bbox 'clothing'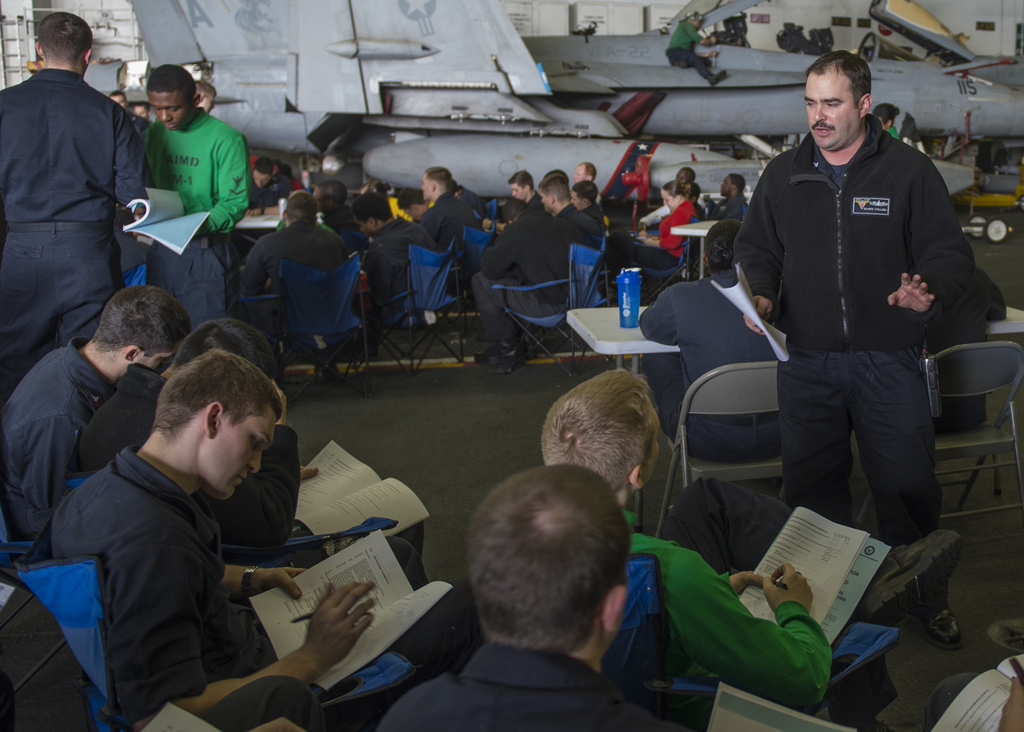
890,124,900,140
